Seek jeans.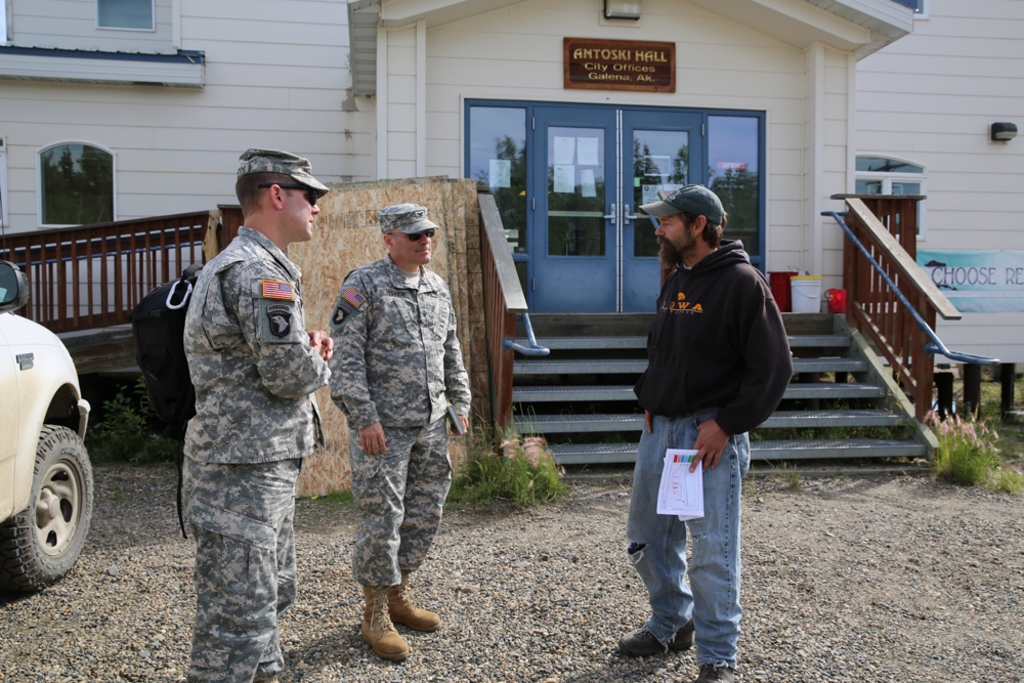
628/437/749/665.
